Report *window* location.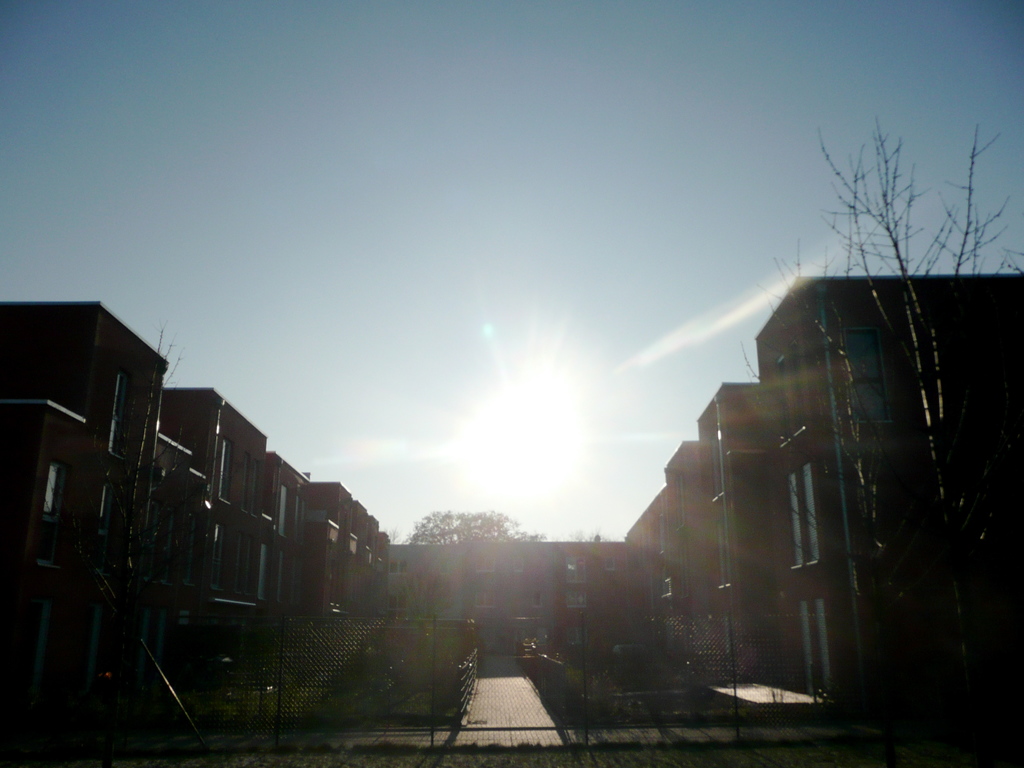
Report: <box>256,466,265,522</box>.
